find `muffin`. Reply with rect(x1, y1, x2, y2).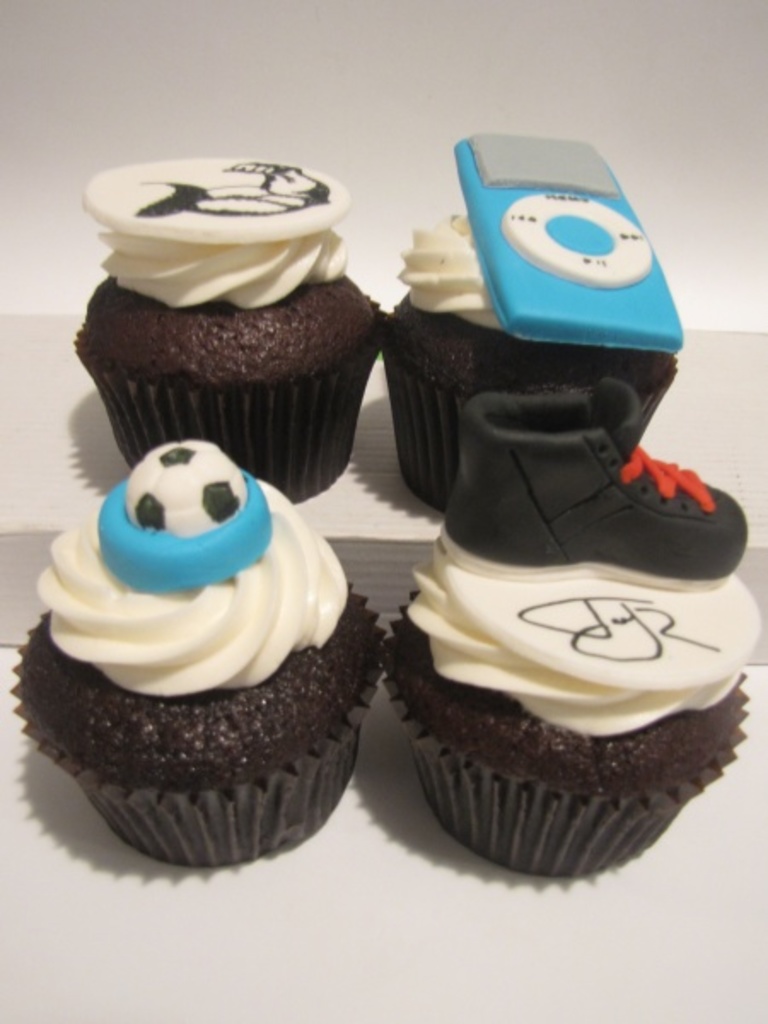
rect(5, 432, 391, 867).
